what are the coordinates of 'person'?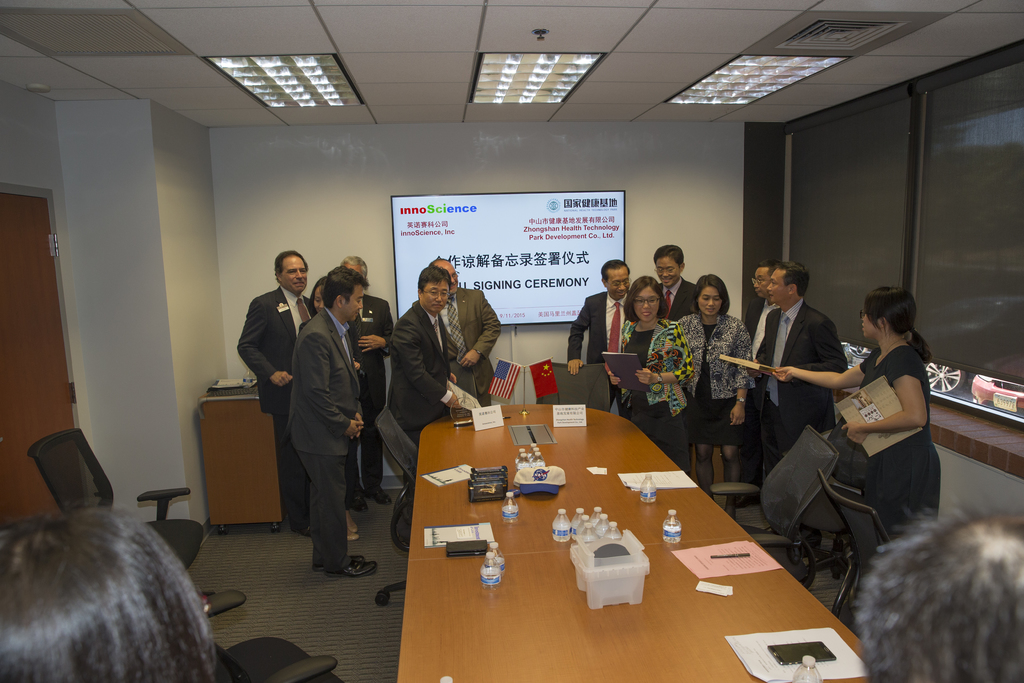
left=296, top=273, right=363, bottom=541.
